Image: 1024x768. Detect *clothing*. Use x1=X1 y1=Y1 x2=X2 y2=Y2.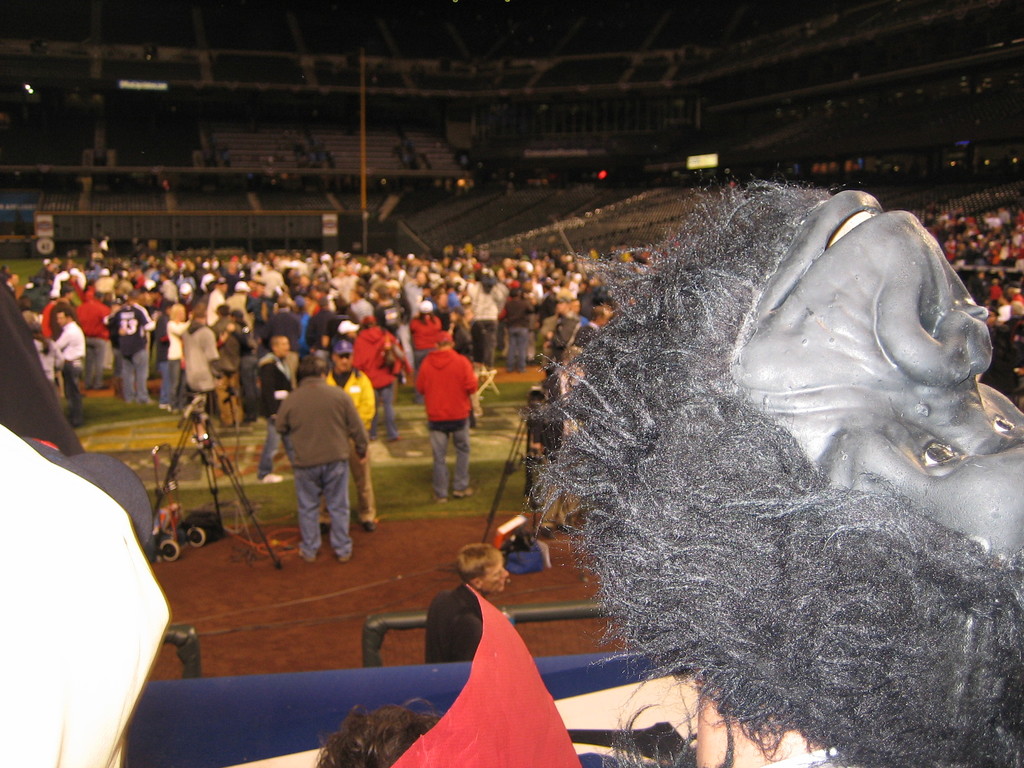
x1=226 y1=291 x2=259 y2=313.
